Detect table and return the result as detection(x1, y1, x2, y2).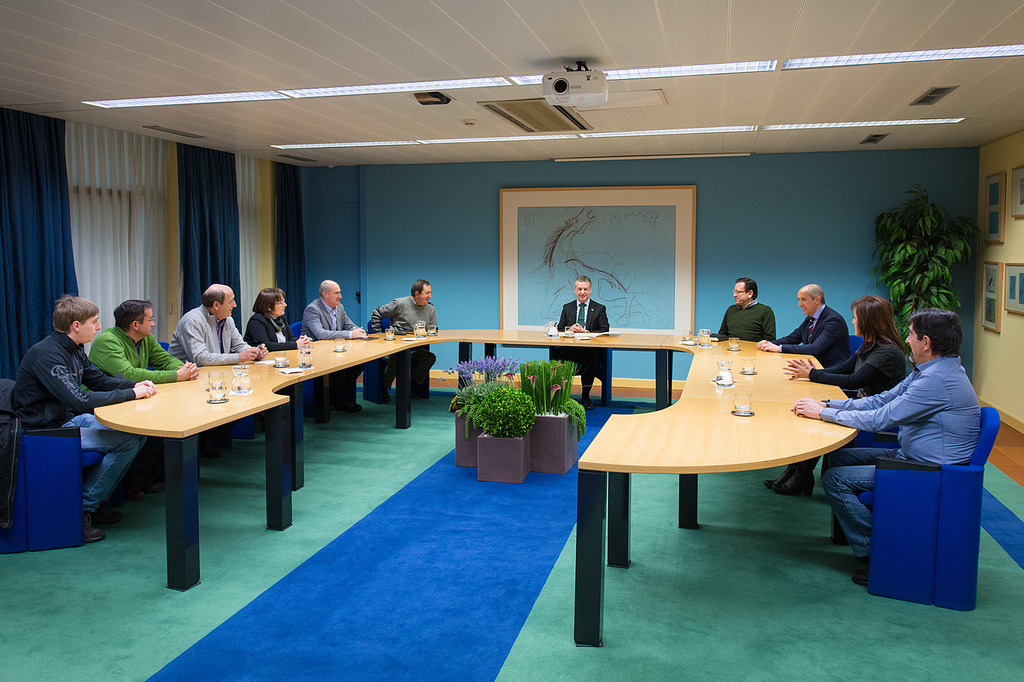
detection(87, 327, 864, 641).
